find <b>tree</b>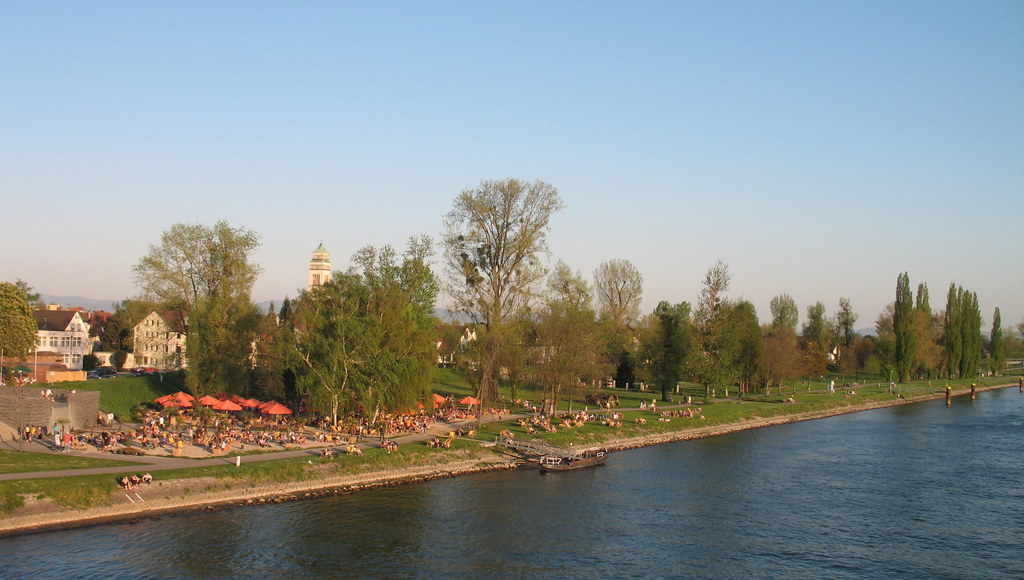
x1=949, y1=290, x2=983, y2=374
